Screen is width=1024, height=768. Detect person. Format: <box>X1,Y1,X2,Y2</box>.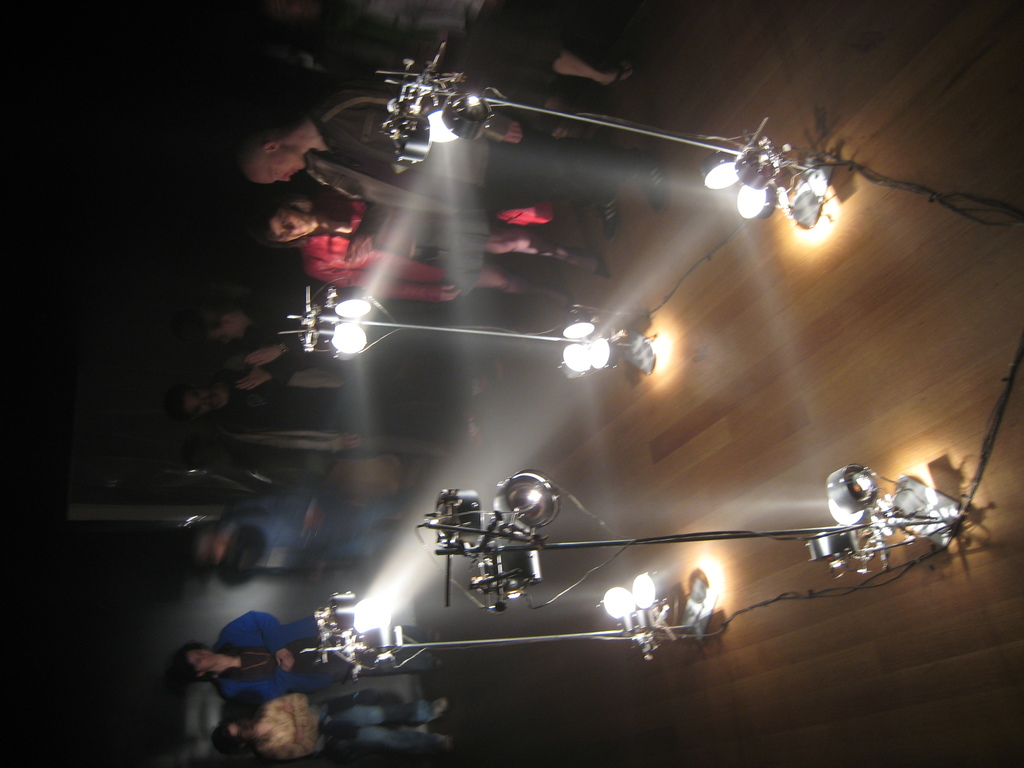
<box>186,610,429,710</box>.
